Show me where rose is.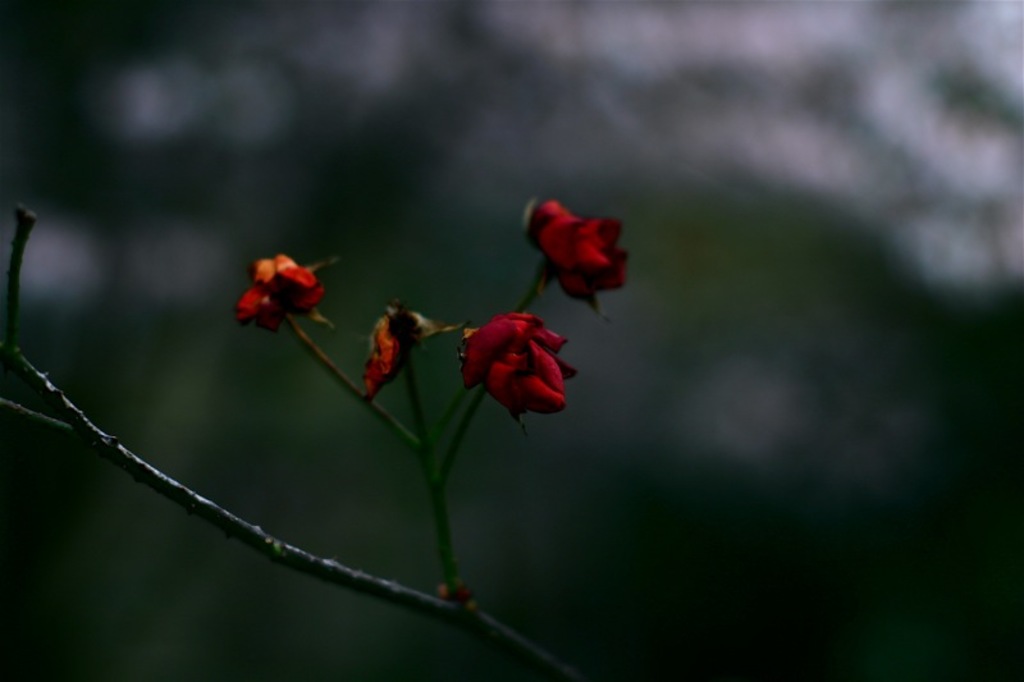
rose is at pyautogui.locateOnScreen(236, 252, 323, 331).
